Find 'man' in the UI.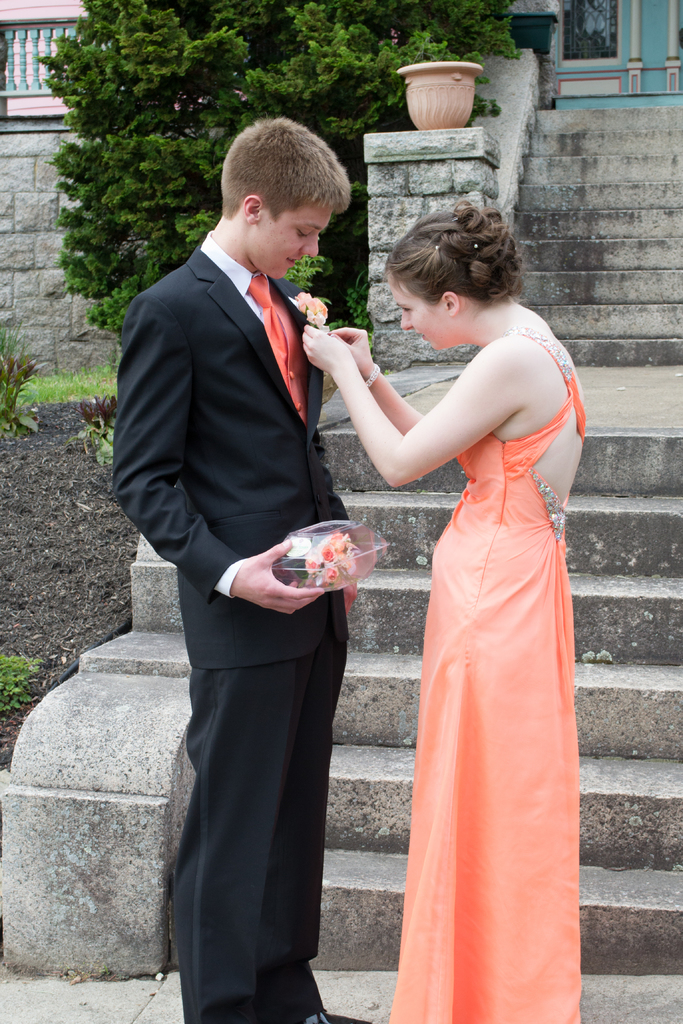
UI element at 114/77/390/1012.
